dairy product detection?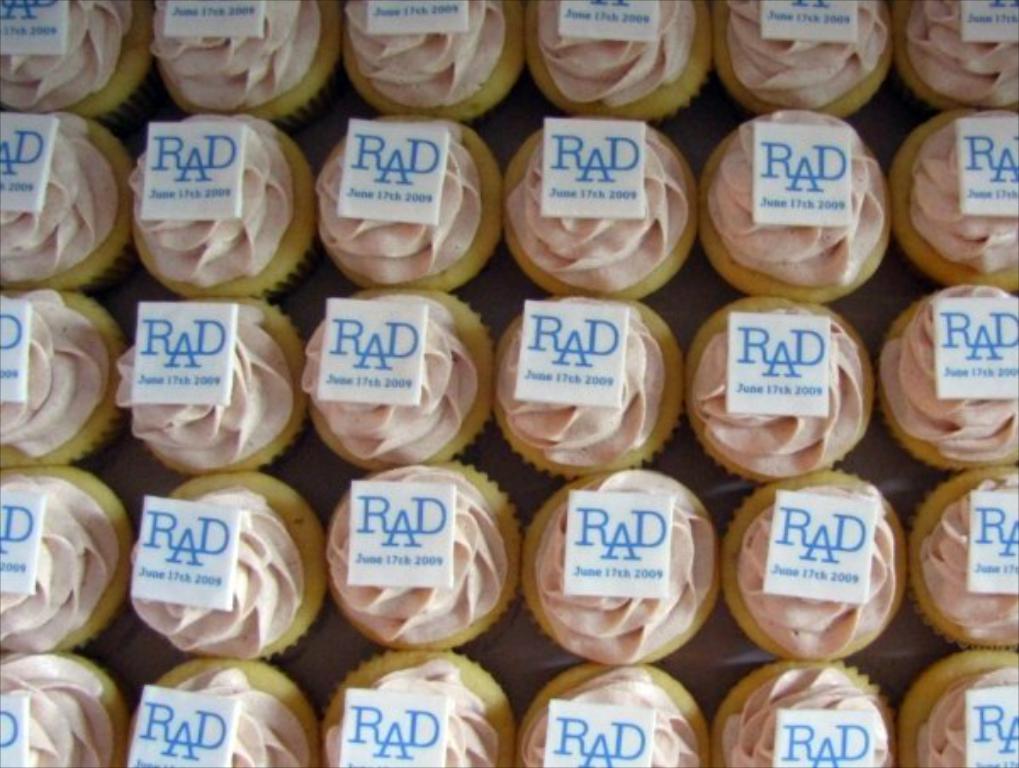
region(523, 469, 713, 675)
